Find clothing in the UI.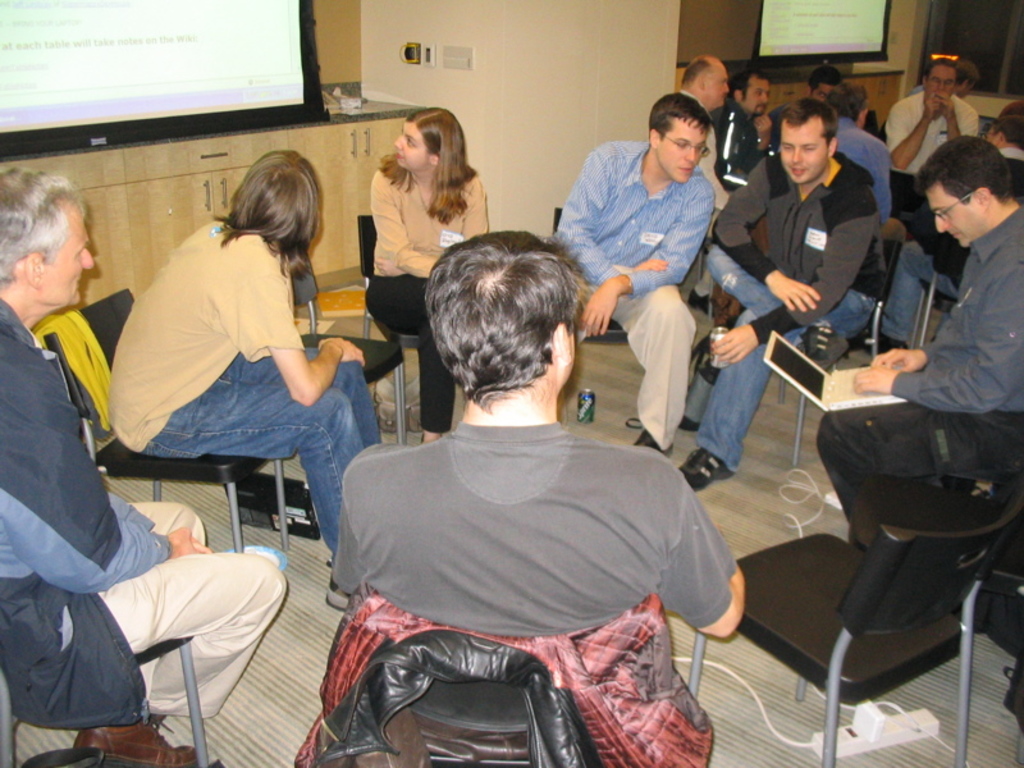
UI element at (x1=813, y1=209, x2=1023, y2=541).
